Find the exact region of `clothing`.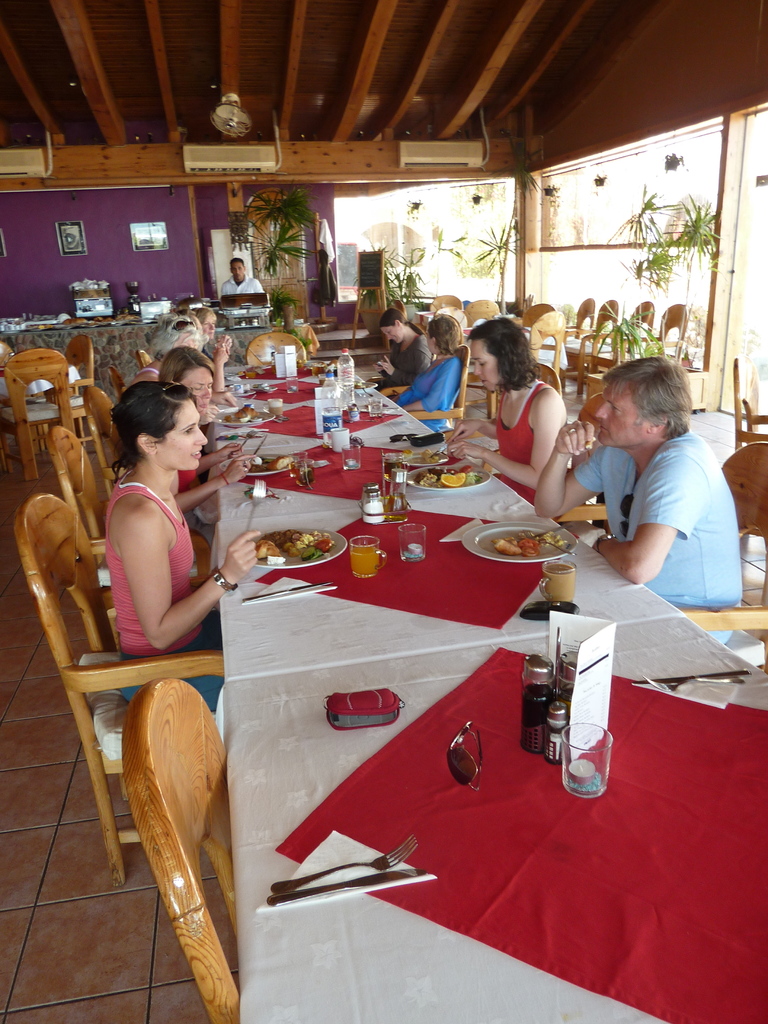
Exact region: box=[379, 335, 431, 392].
